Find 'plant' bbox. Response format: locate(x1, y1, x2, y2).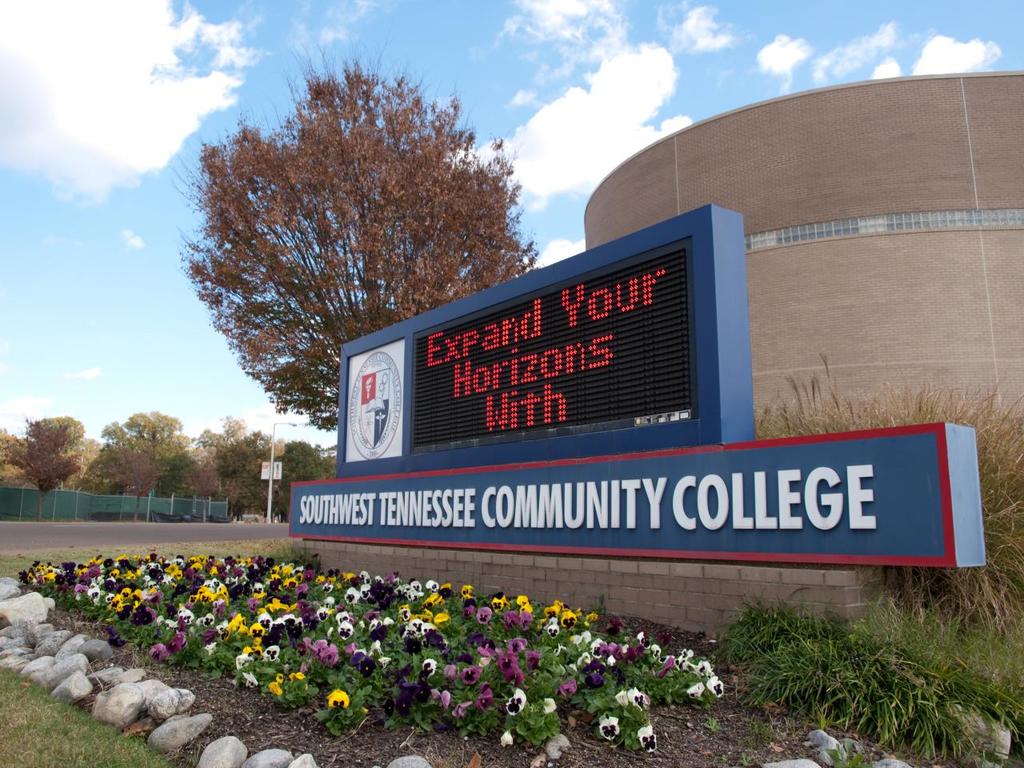
locate(686, 619, 999, 742).
